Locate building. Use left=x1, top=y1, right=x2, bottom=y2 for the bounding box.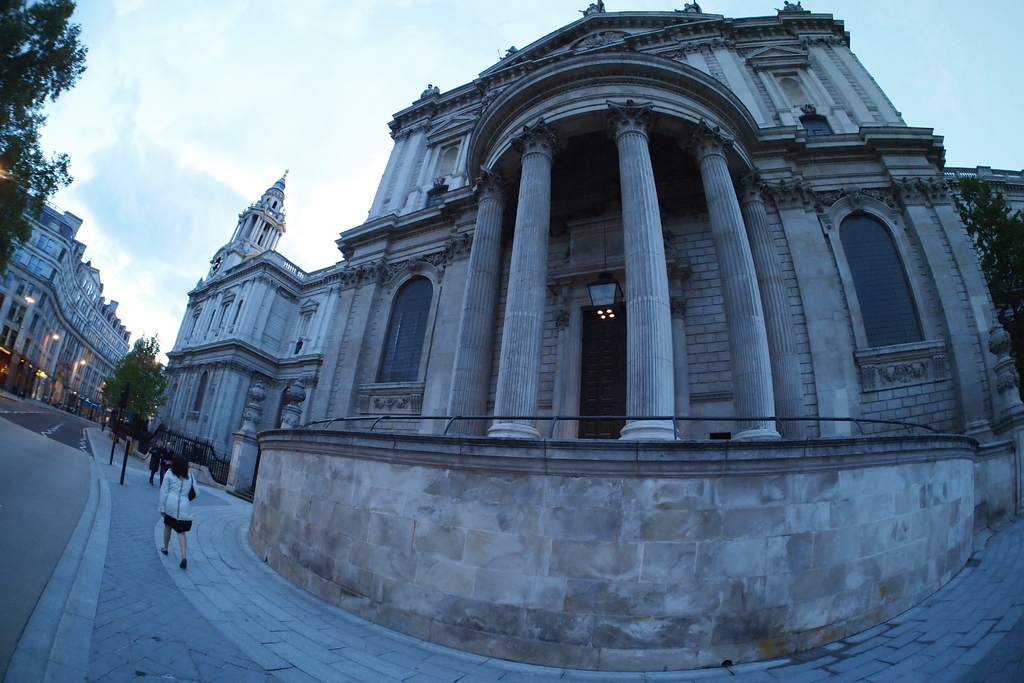
left=163, top=168, right=324, bottom=503.
